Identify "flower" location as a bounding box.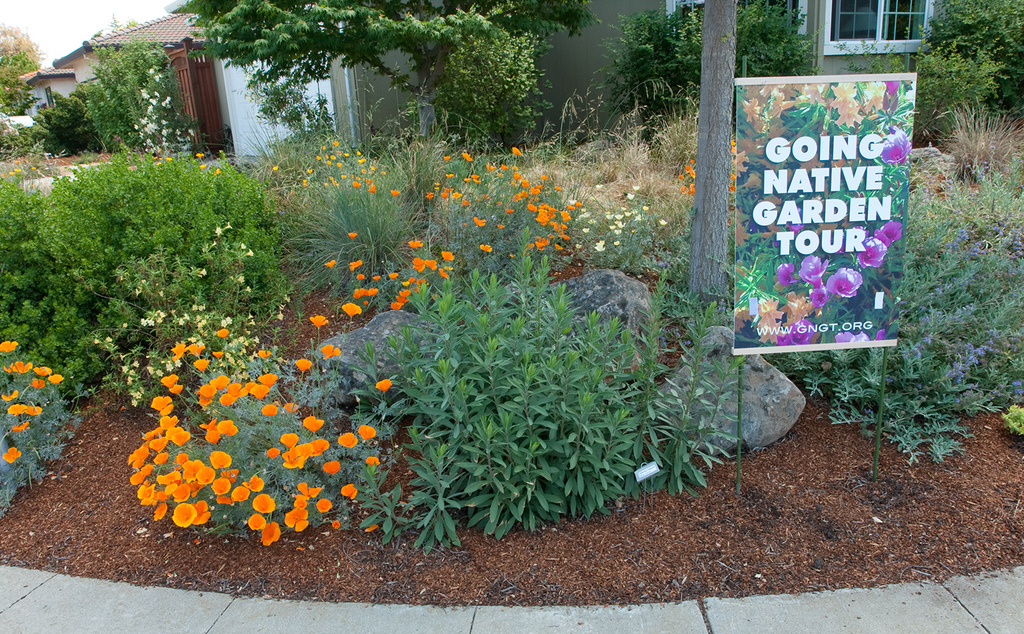
[201, 162, 204, 168].
